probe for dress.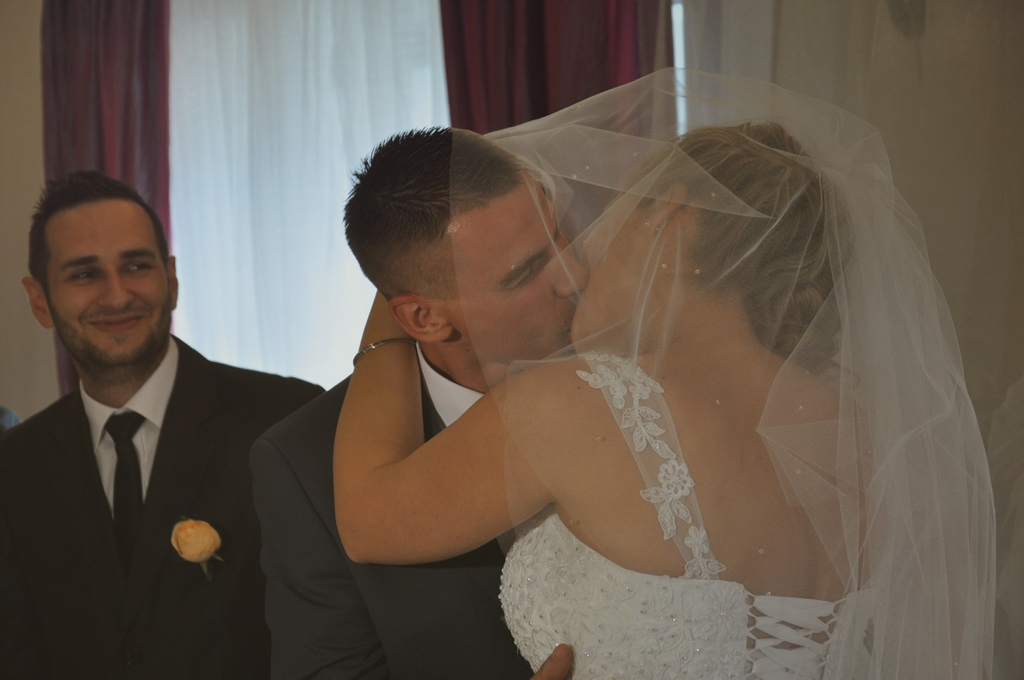
Probe result: 497 349 879 679.
